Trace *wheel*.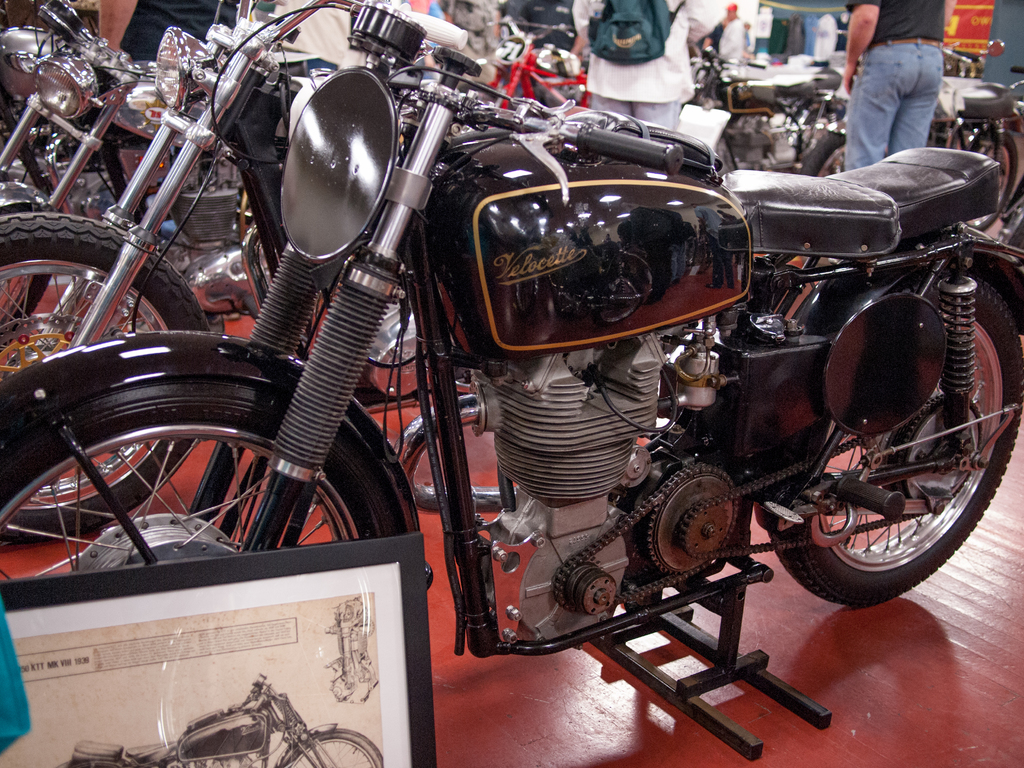
Traced to [0,209,212,548].
